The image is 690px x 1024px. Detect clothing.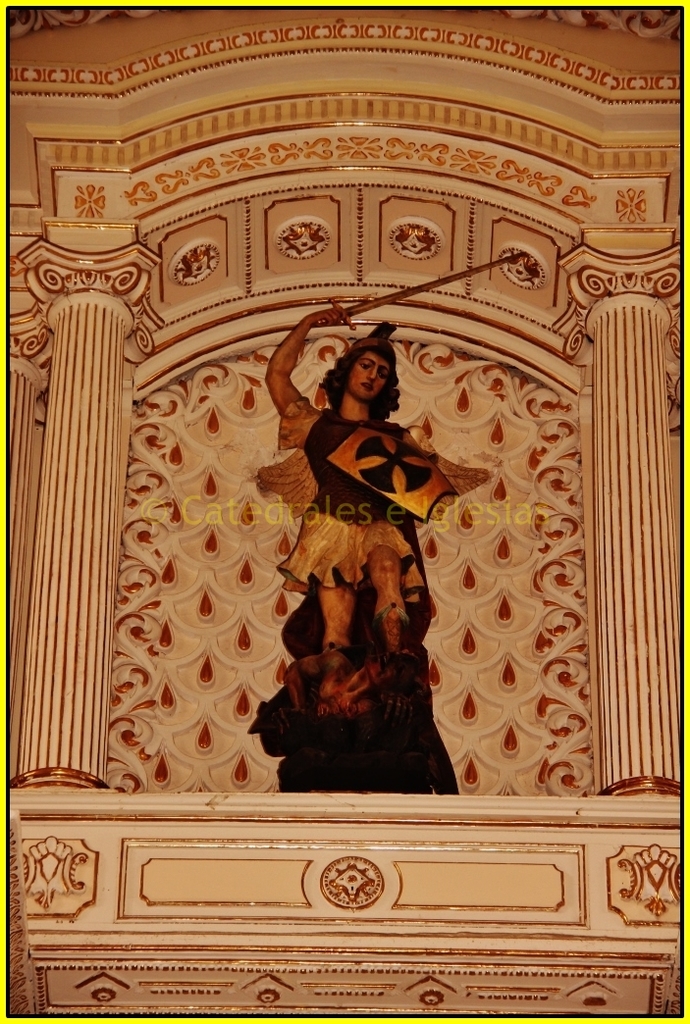
Detection: {"left": 275, "top": 369, "right": 452, "bottom": 763}.
